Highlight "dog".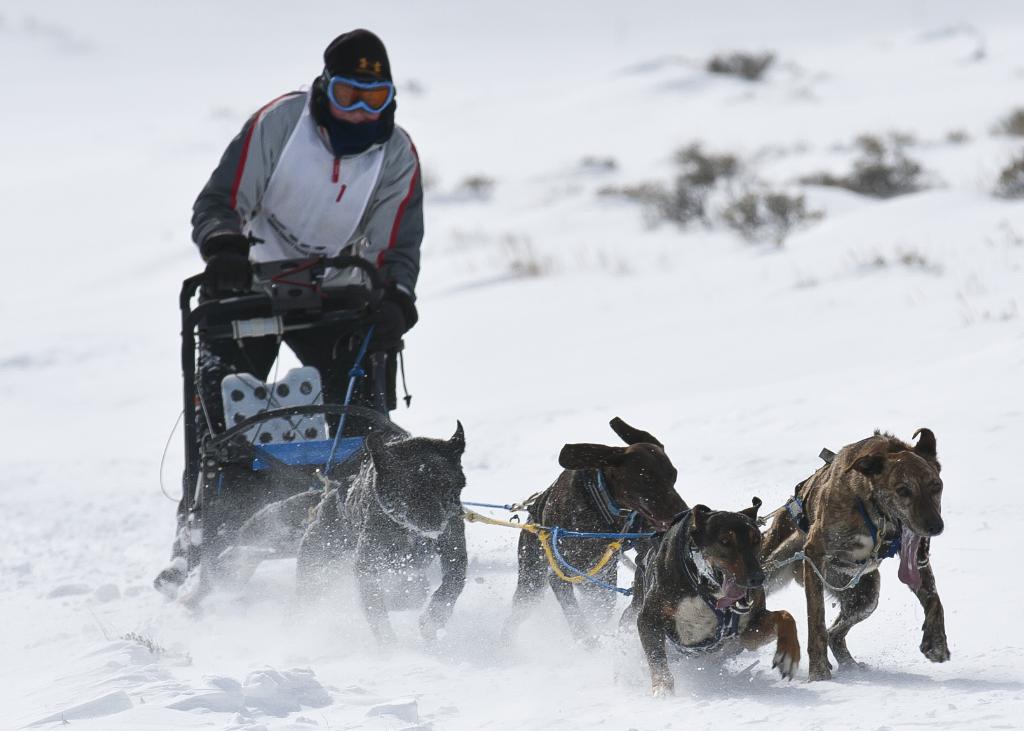
Highlighted region: [x1=761, y1=427, x2=950, y2=682].
